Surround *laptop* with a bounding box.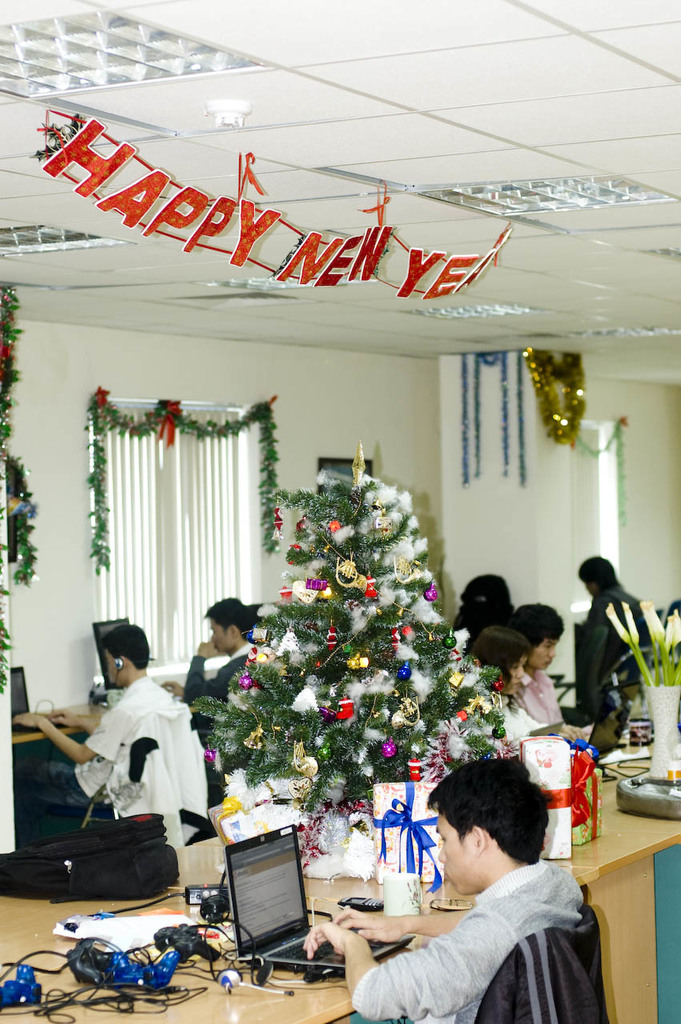
detection(569, 683, 639, 755).
